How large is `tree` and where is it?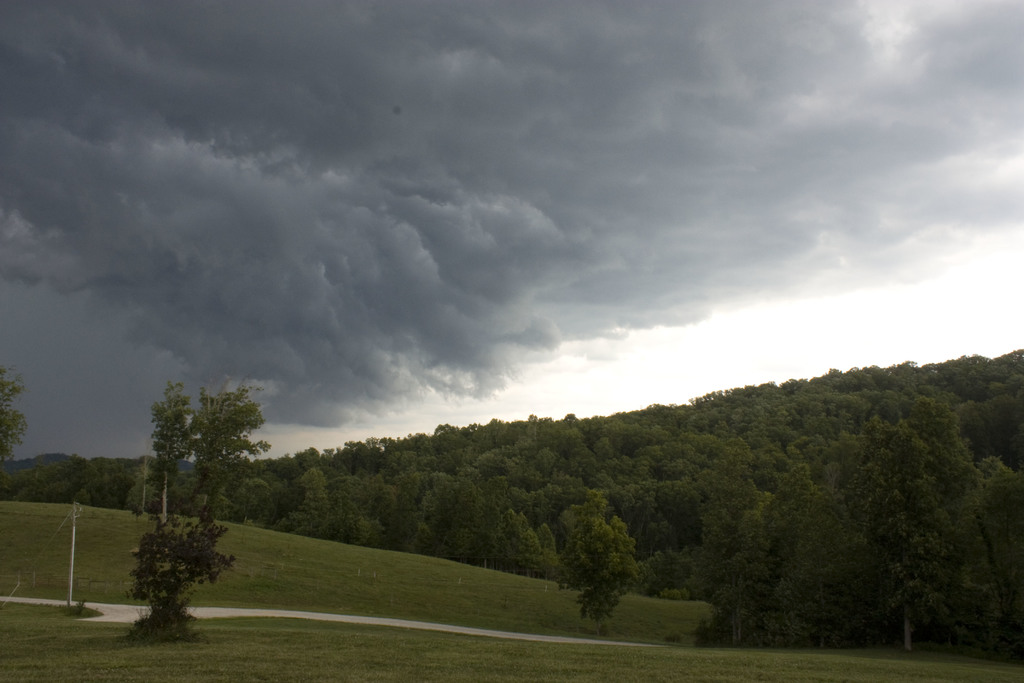
Bounding box: crop(810, 354, 1000, 651).
